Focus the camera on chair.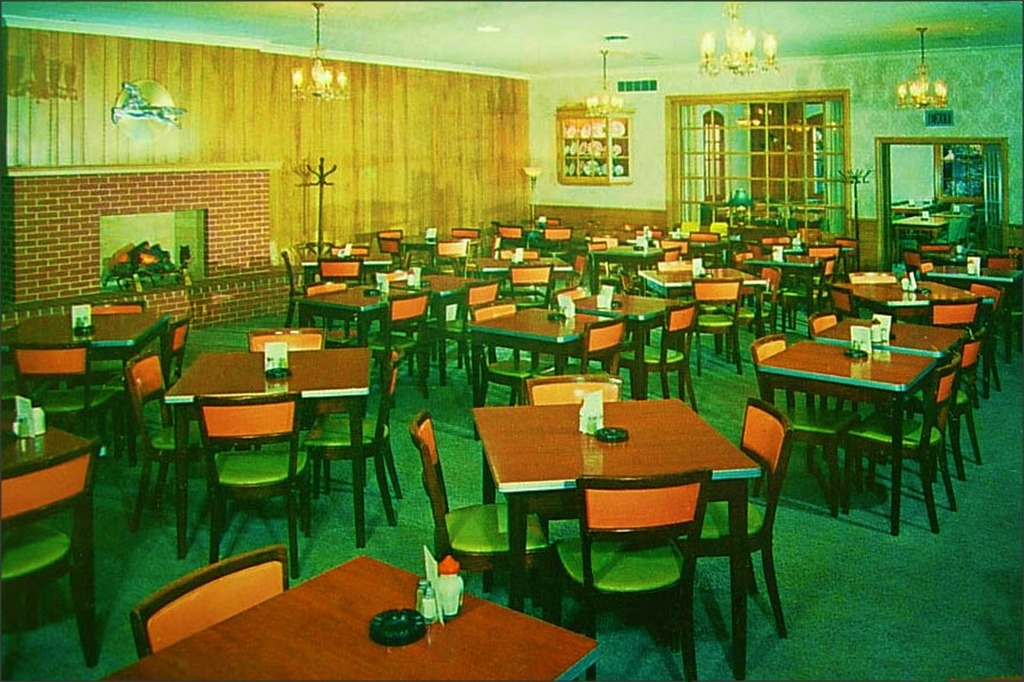
Focus region: pyautogui.locateOnScreen(838, 347, 961, 530).
